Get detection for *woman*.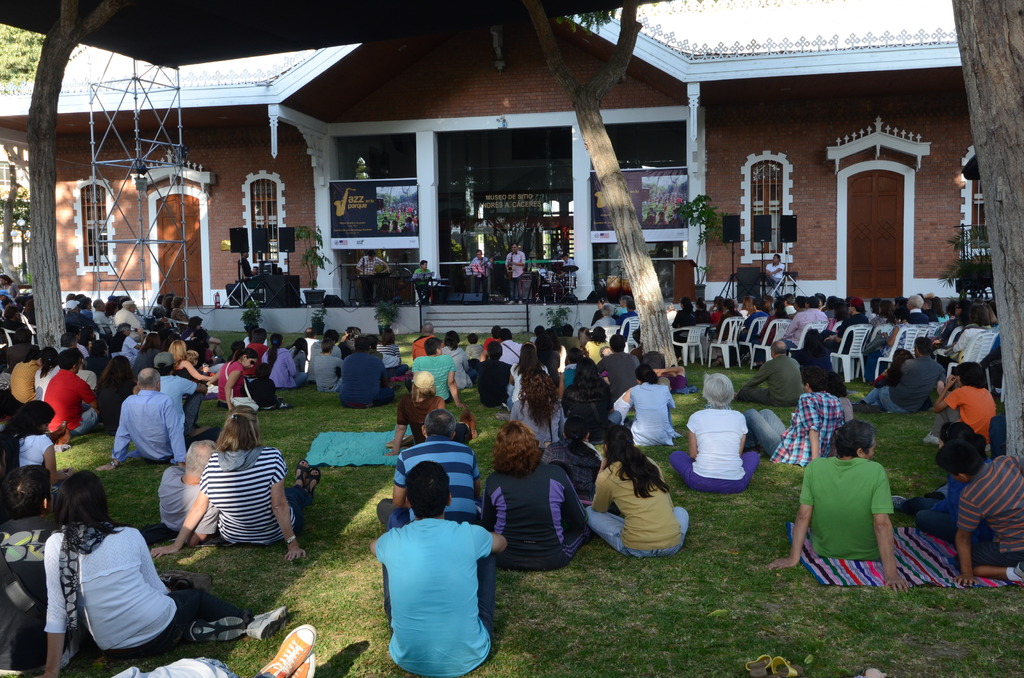
Detection: box=[582, 323, 611, 366].
